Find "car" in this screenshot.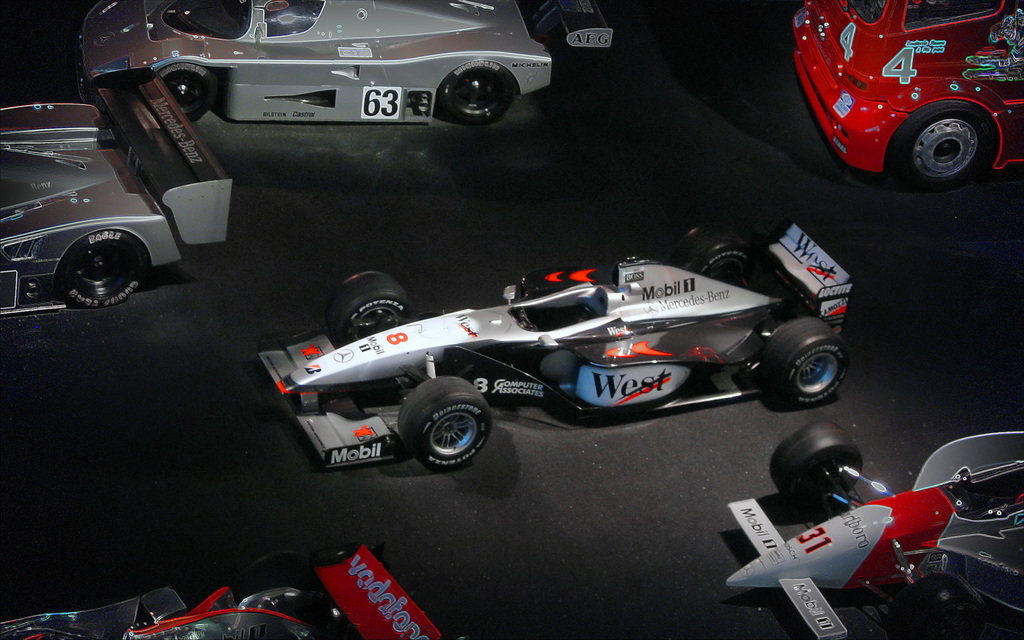
The bounding box for "car" is {"x1": 721, "y1": 413, "x2": 1023, "y2": 639}.
